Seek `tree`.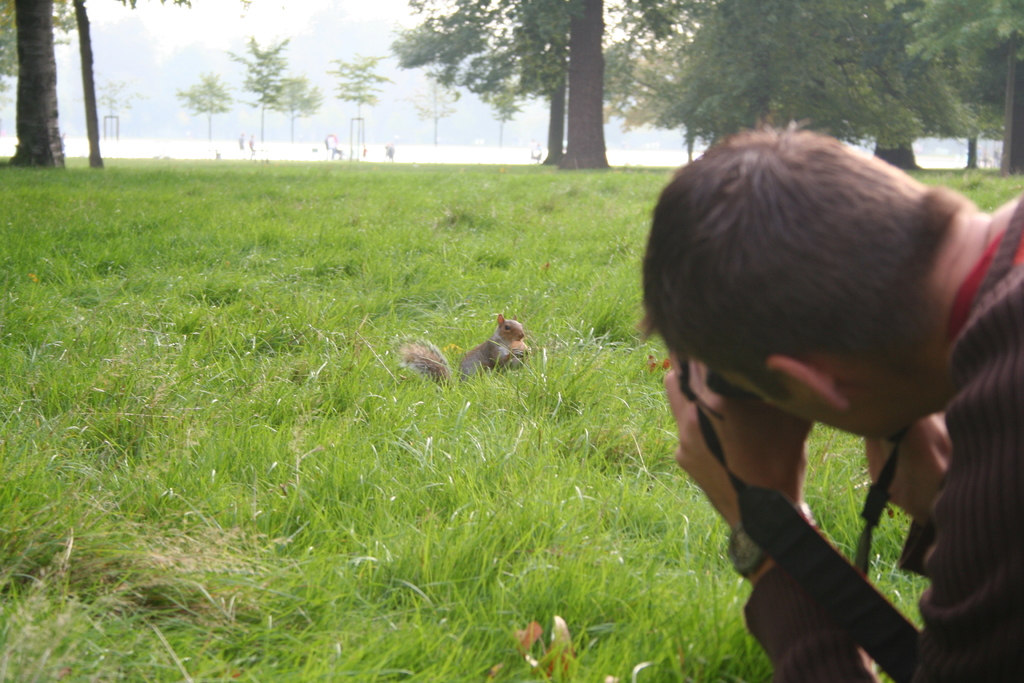
[488, 83, 538, 142].
